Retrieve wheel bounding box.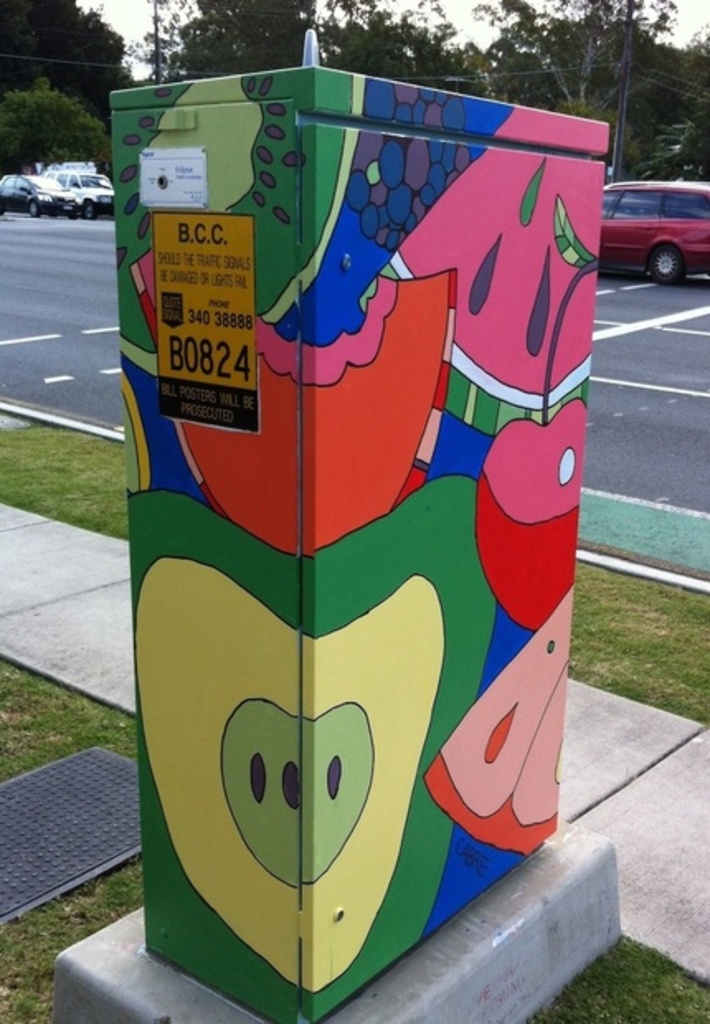
Bounding box: [84,198,101,221].
